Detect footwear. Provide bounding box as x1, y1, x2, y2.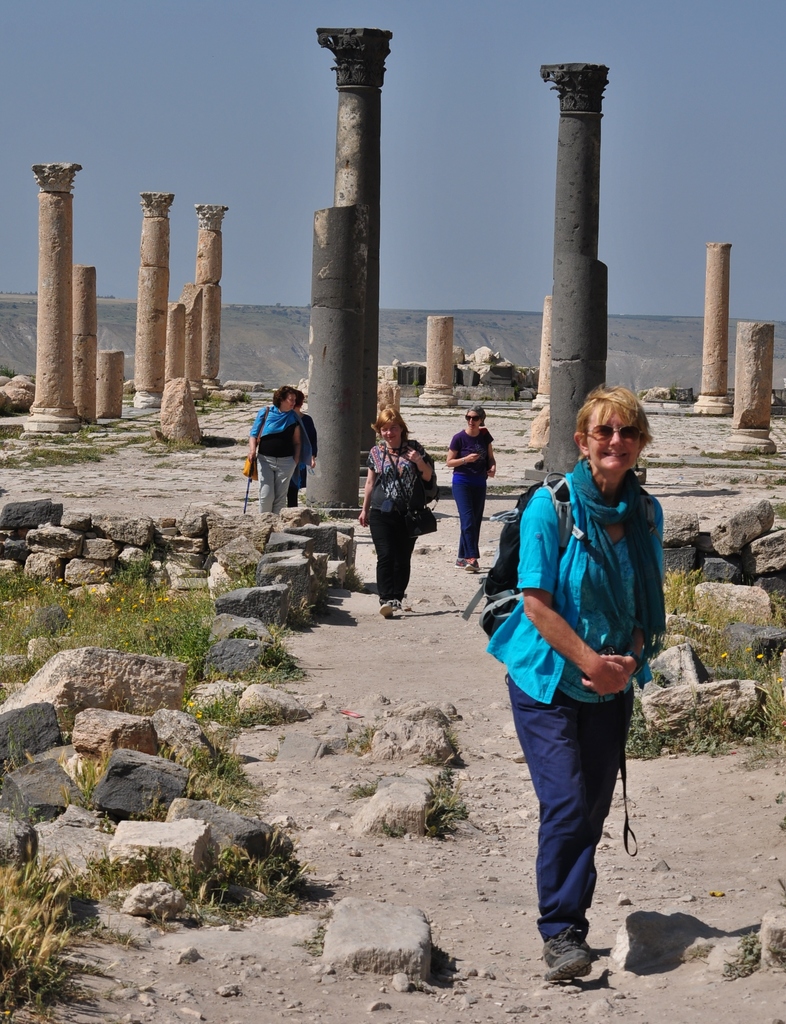
539, 904, 621, 972.
